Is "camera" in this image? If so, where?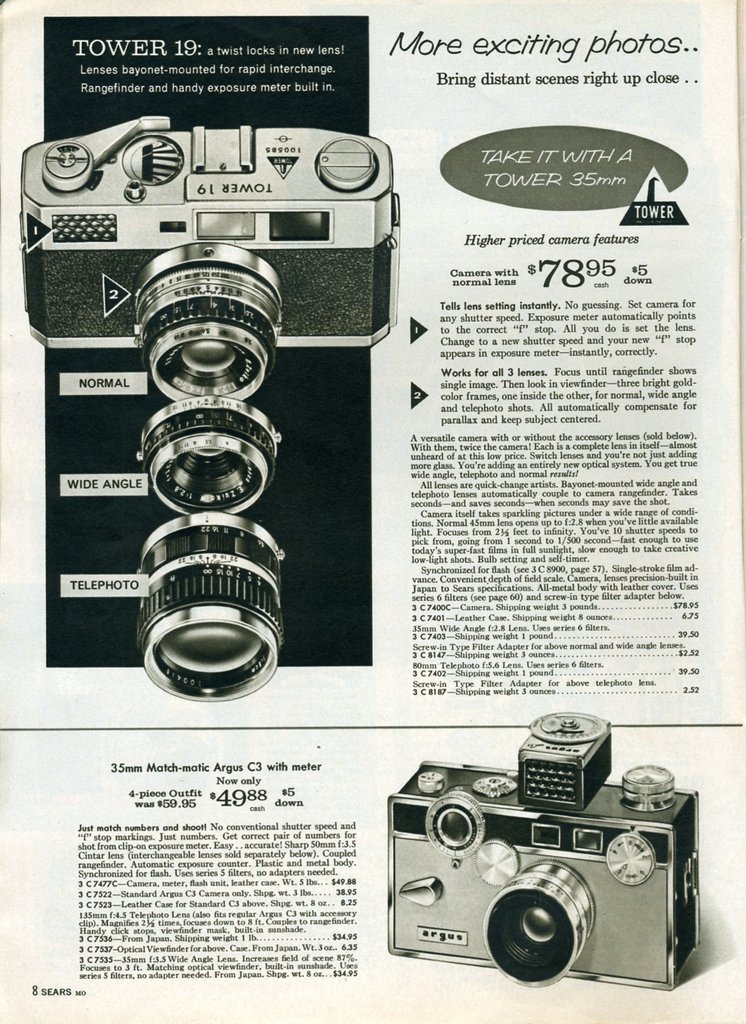
Yes, at left=17, top=109, right=386, bottom=403.
